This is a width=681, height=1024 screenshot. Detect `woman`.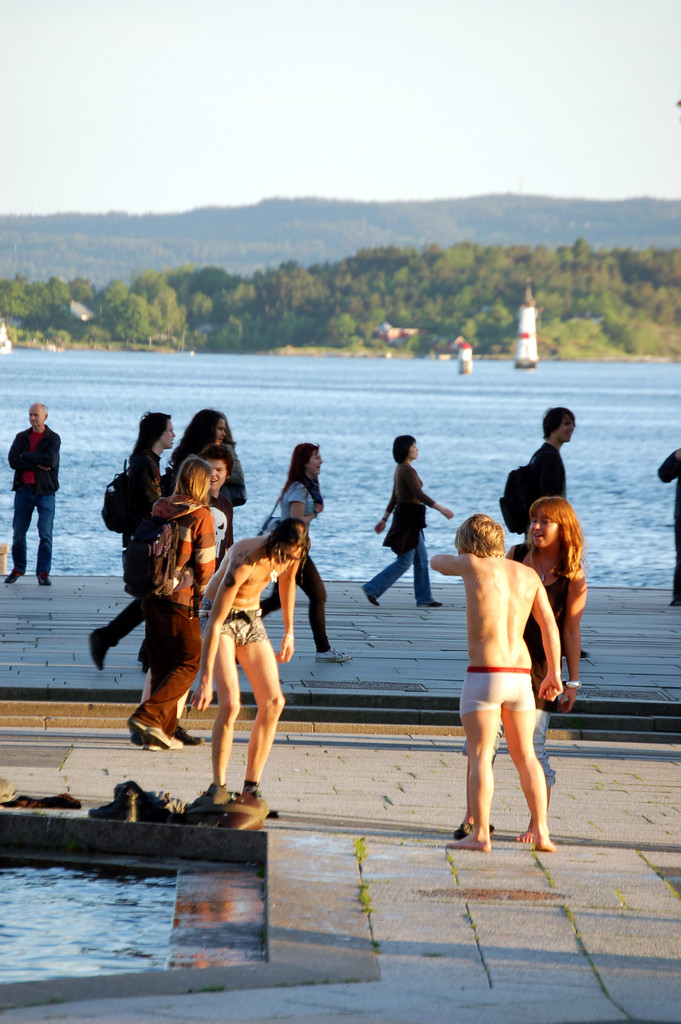
94,409,187,676.
